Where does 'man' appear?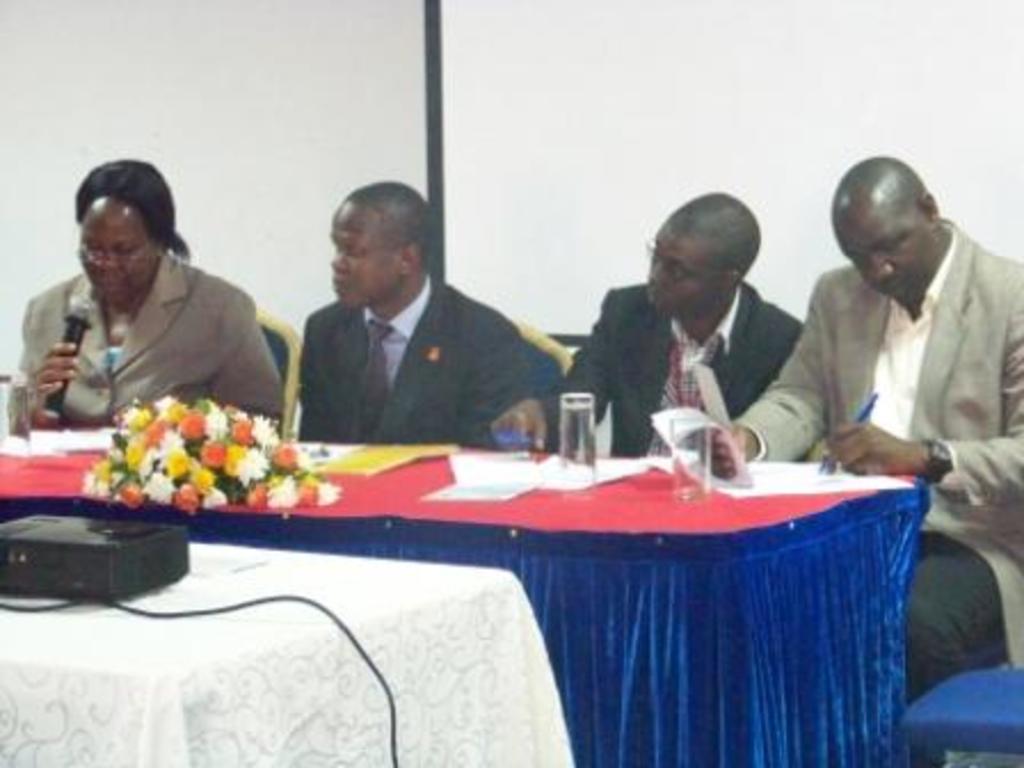
Appears at <bbox>695, 158, 1022, 766</bbox>.
